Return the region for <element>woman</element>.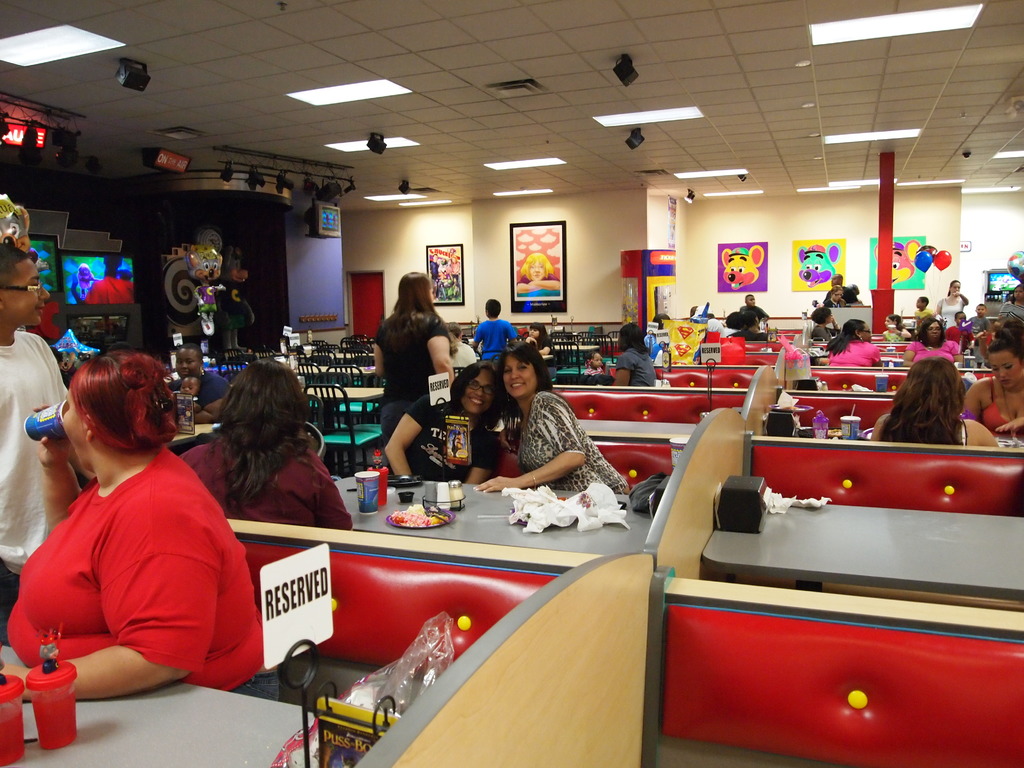
{"x1": 517, "y1": 319, "x2": 554, "y2": 383}.
